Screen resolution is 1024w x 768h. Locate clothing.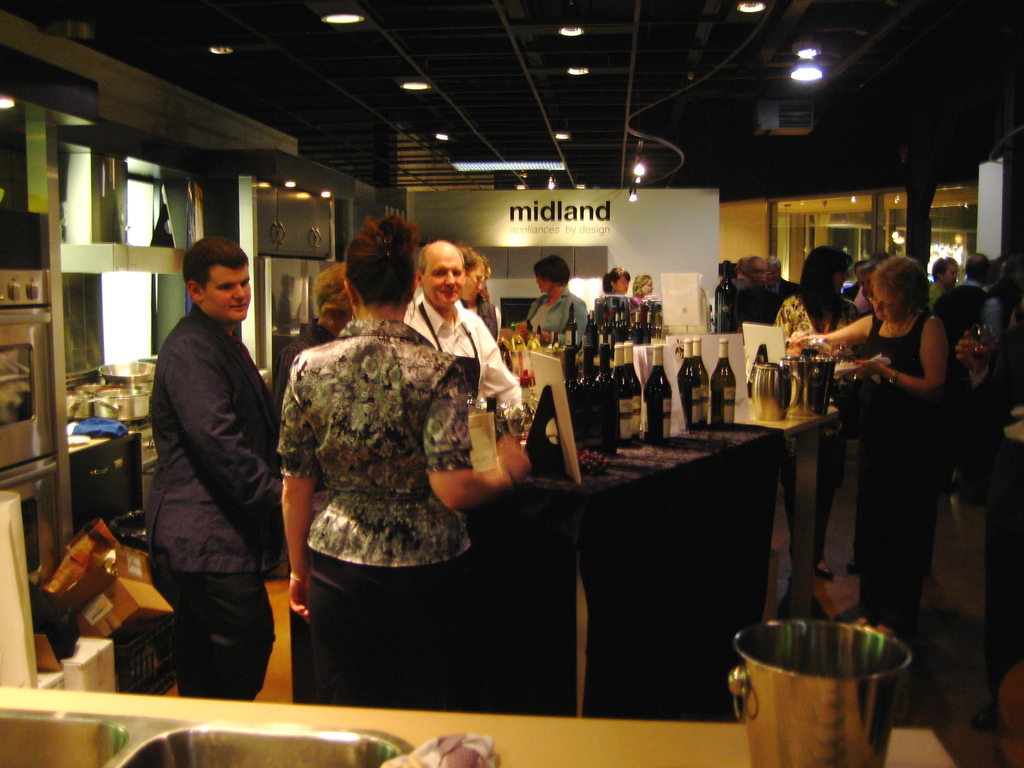
{"left": 719, "top": 286, "right": 776, "bottom": 326}.
